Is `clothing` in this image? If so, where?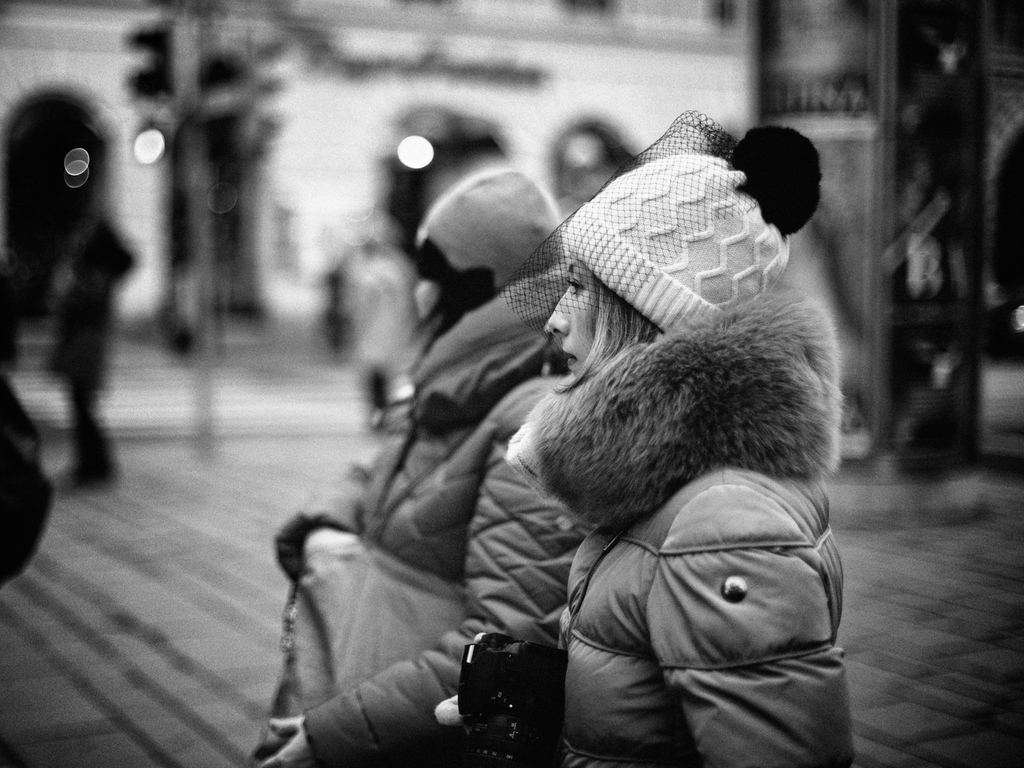
Yes, at detection(0, 369, 59, 595).
